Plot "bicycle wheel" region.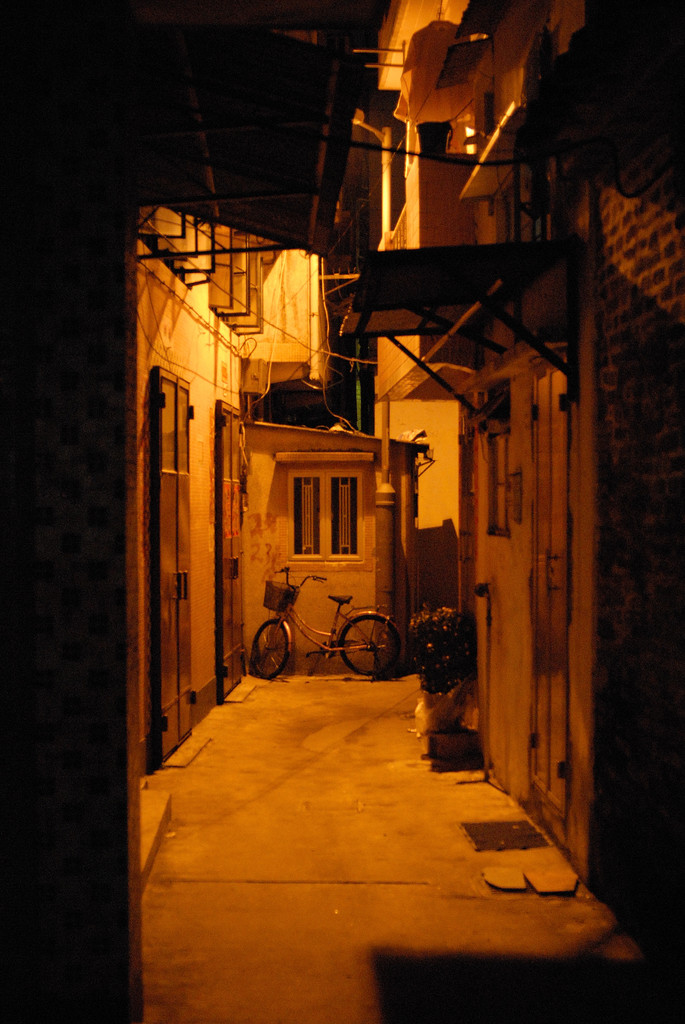
Plotted at [248, 610, 295, 685].
